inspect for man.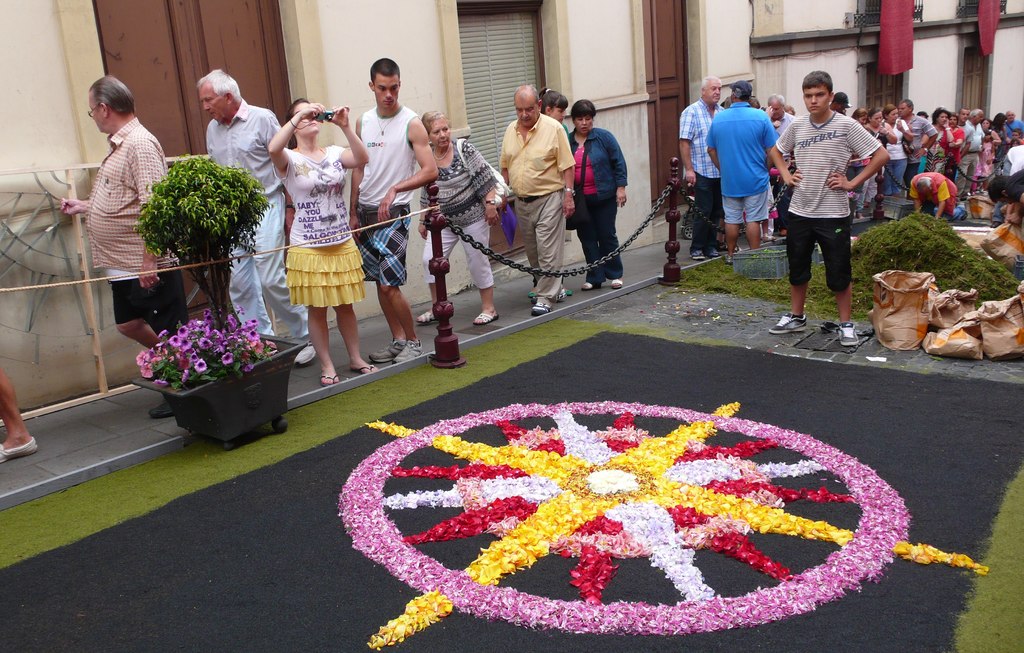
Inspection: rect(766, 58, 874, 342).
